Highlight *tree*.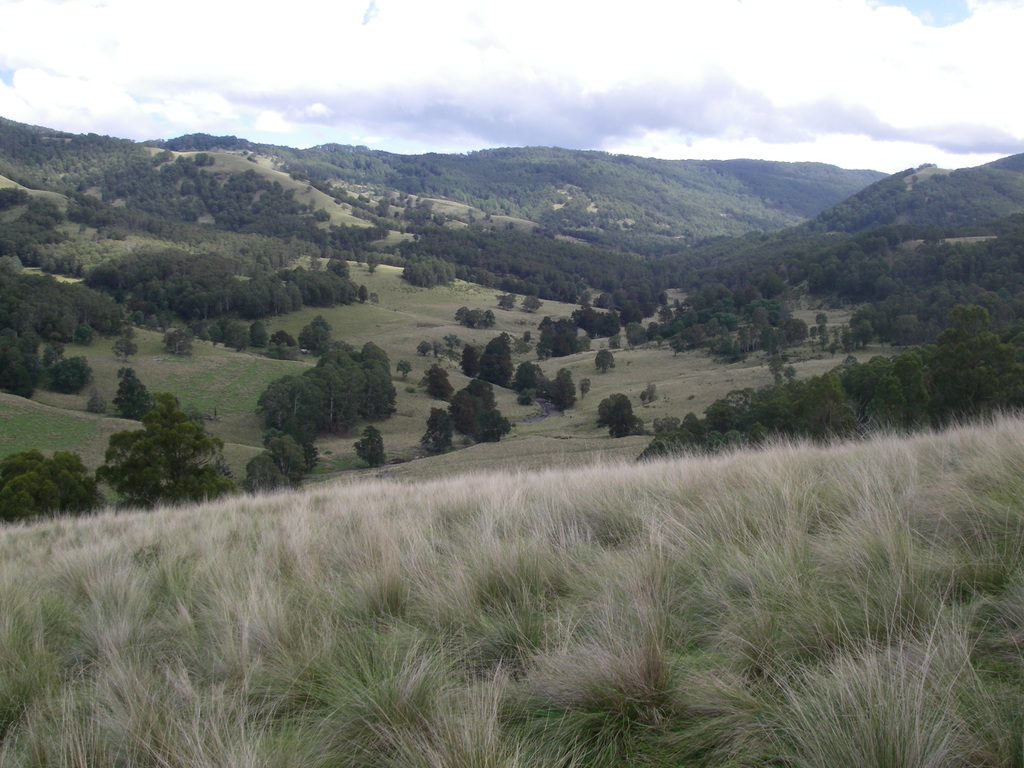
Highlighted region: <bbox>496, 293, 517, 308</bbox>.
